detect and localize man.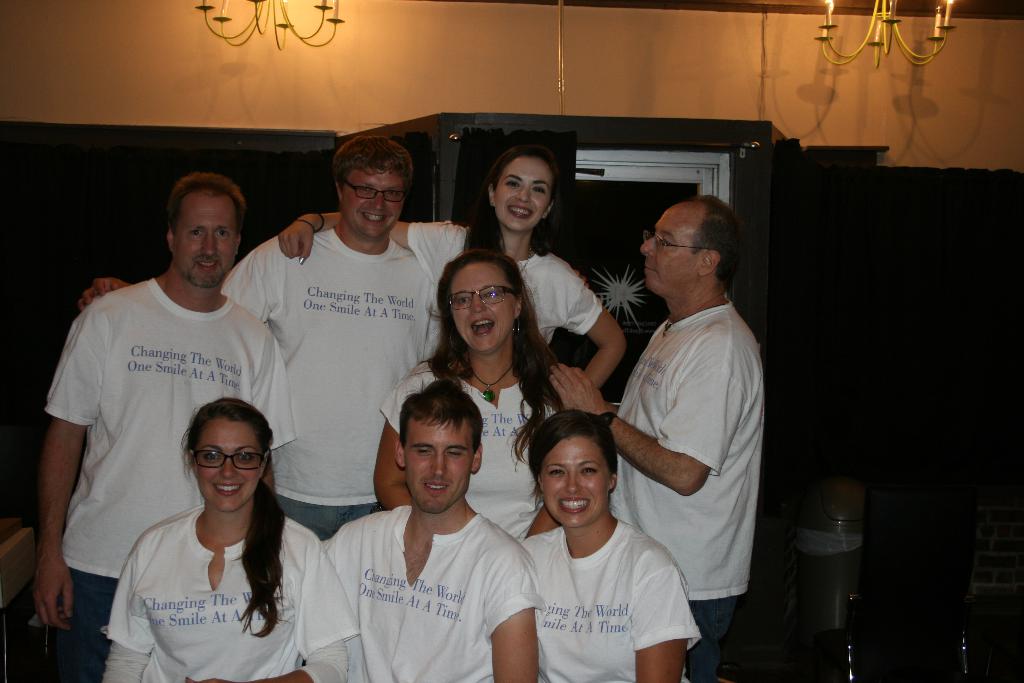
Localized at locate(71, 135, 442, 539).
